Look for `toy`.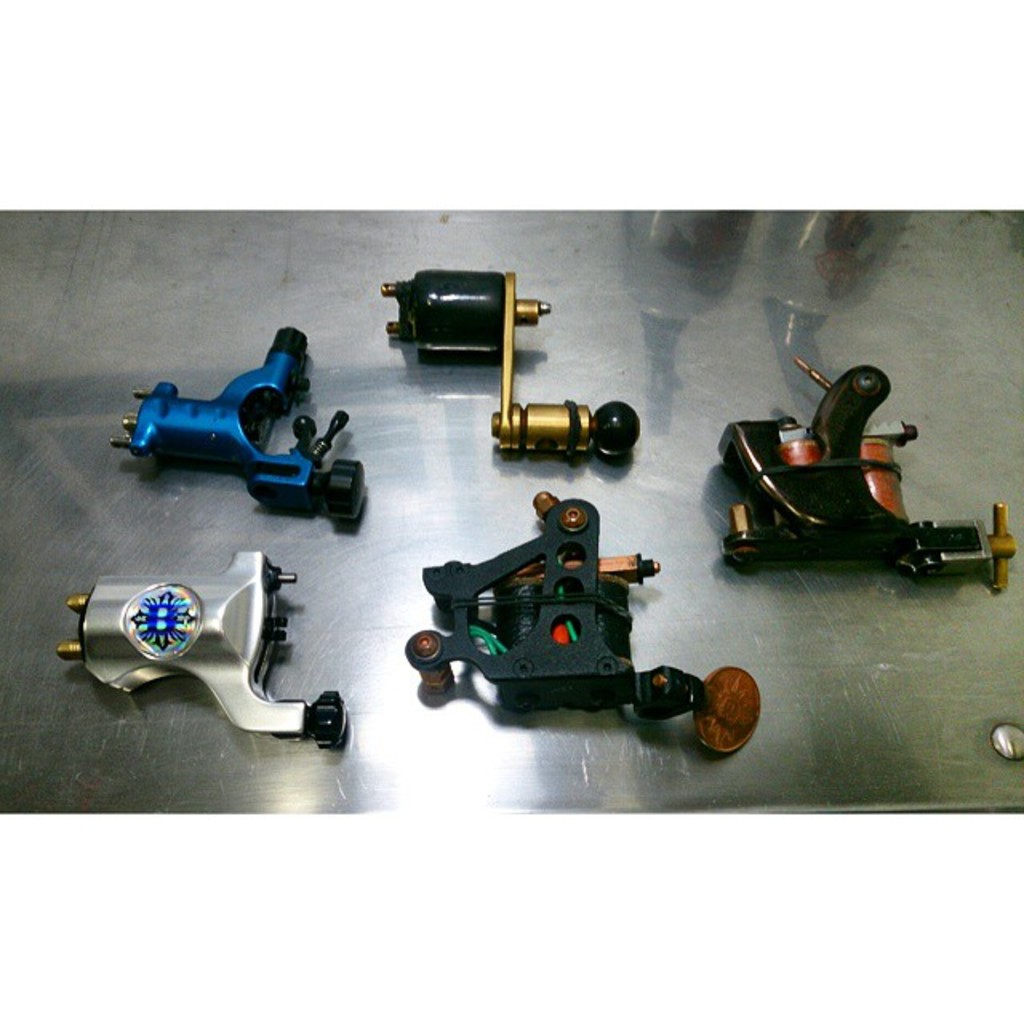
Found: Rect(58, 550, 349, 752).
